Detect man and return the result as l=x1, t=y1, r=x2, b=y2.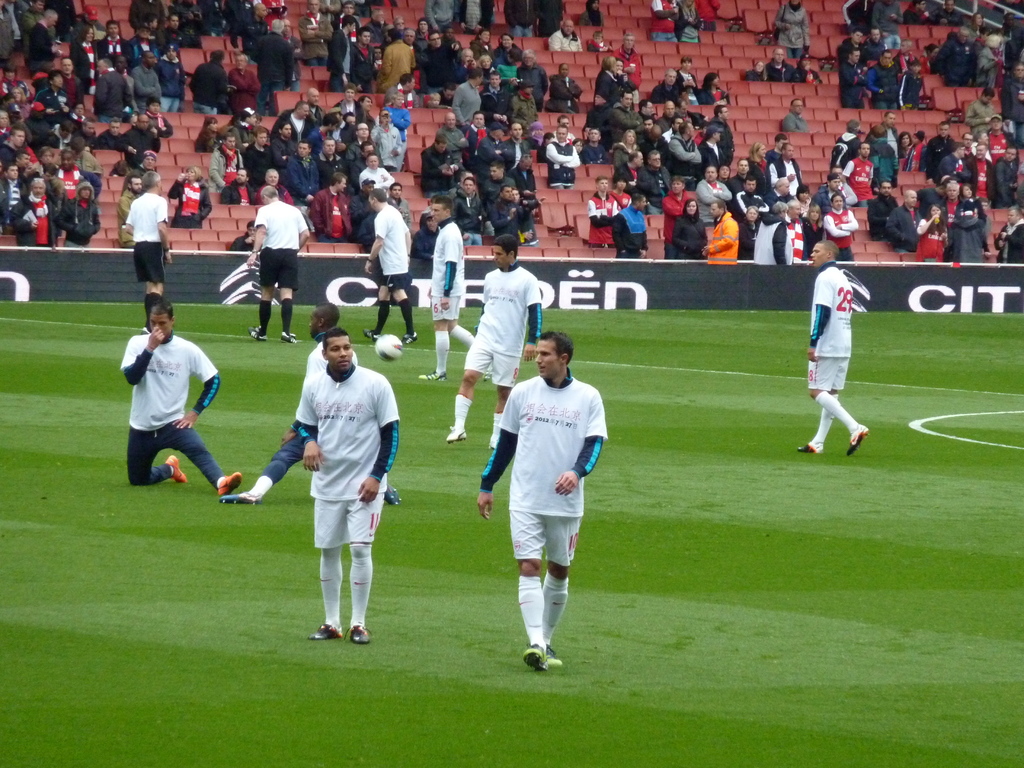
l=234, t=221, r=256, b=251.
